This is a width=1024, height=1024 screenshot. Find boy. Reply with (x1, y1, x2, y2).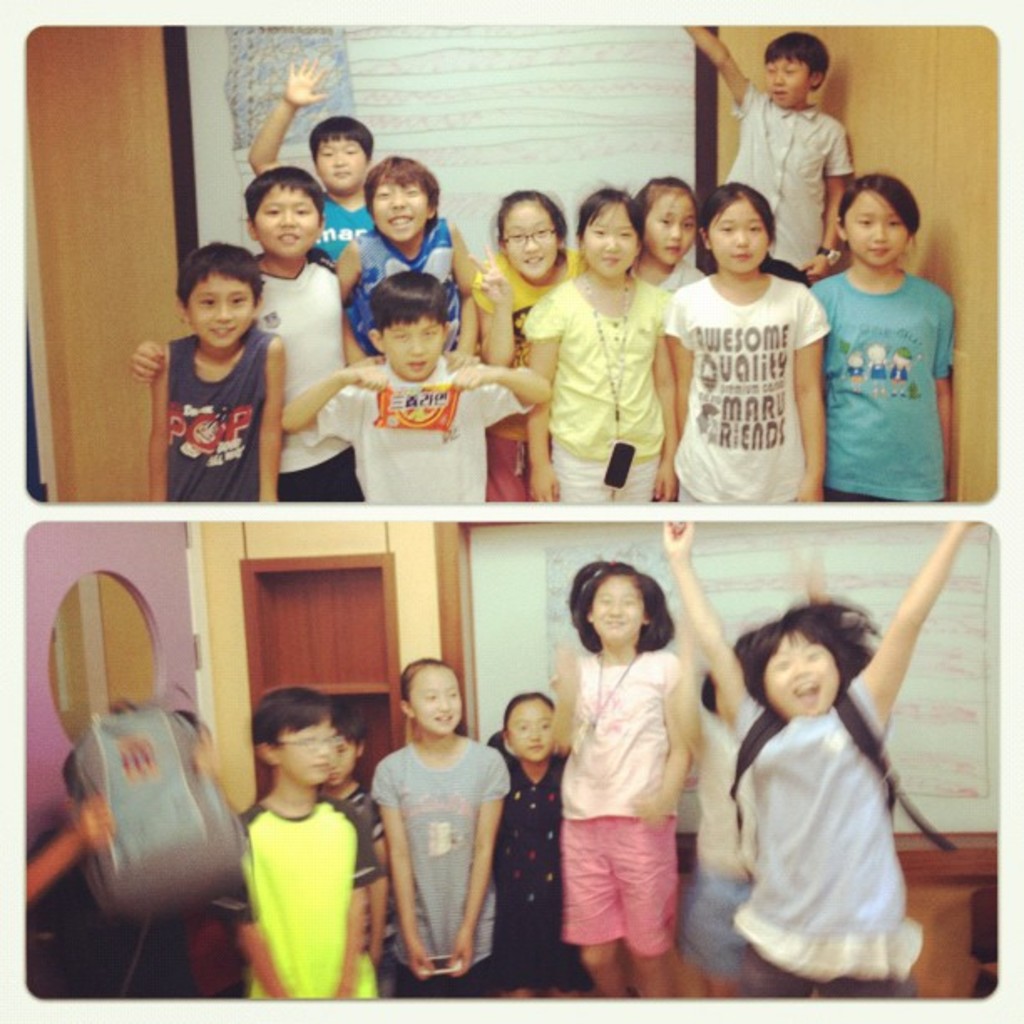
(321, 146, 479, 360).
